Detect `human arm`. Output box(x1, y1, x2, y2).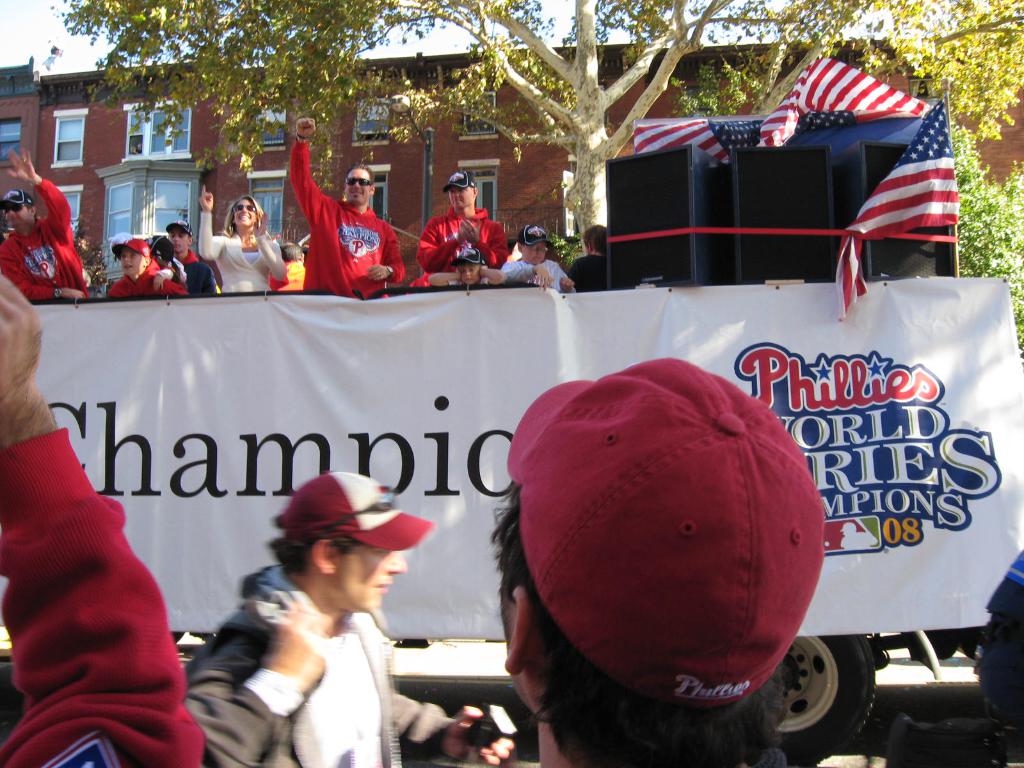
box(508, 265, 556, 287).
